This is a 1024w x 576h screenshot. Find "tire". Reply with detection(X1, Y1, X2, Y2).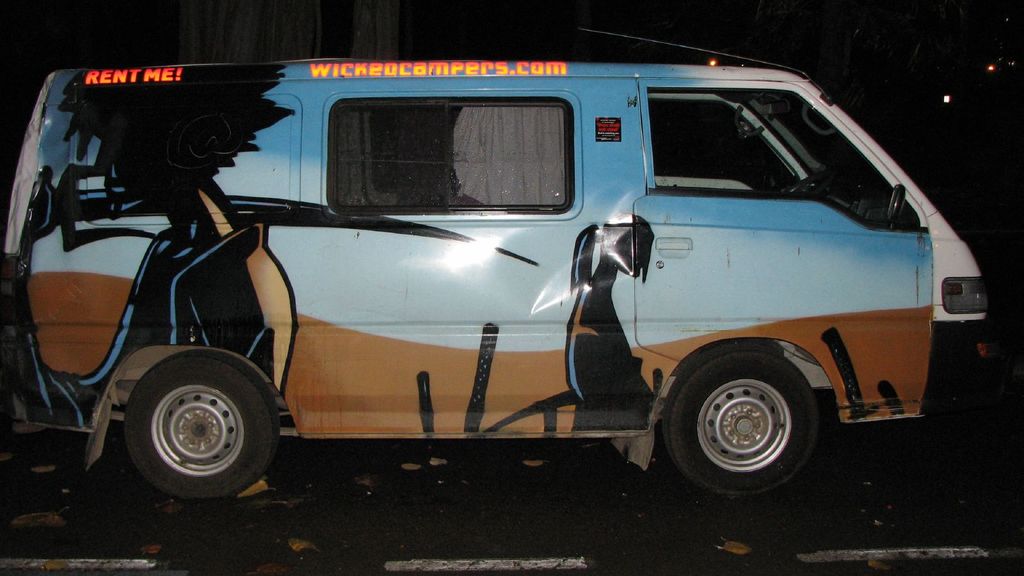
detection(668, 352, 820, 493).
